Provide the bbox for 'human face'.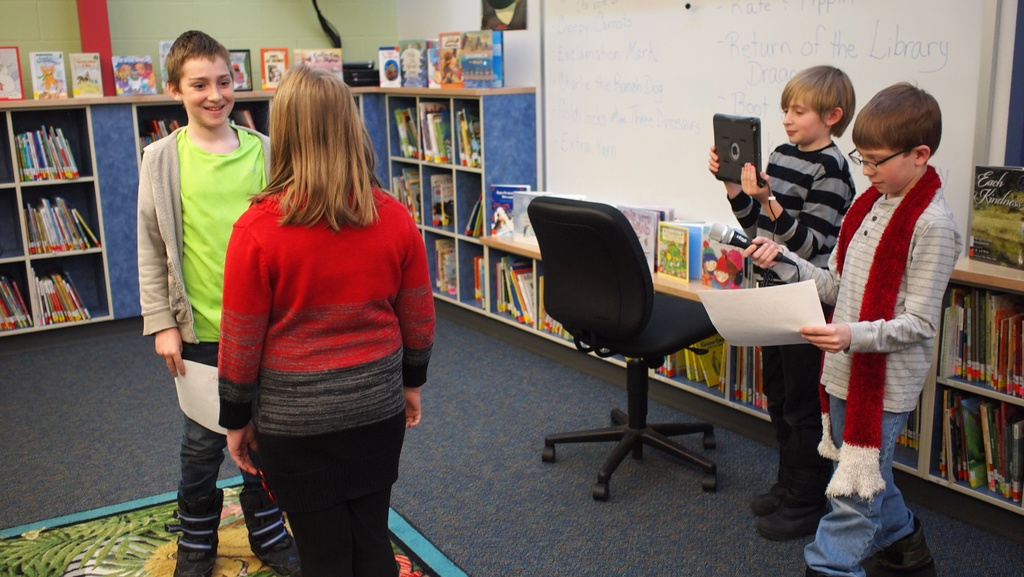
box=[780, 99, 821, 146].
